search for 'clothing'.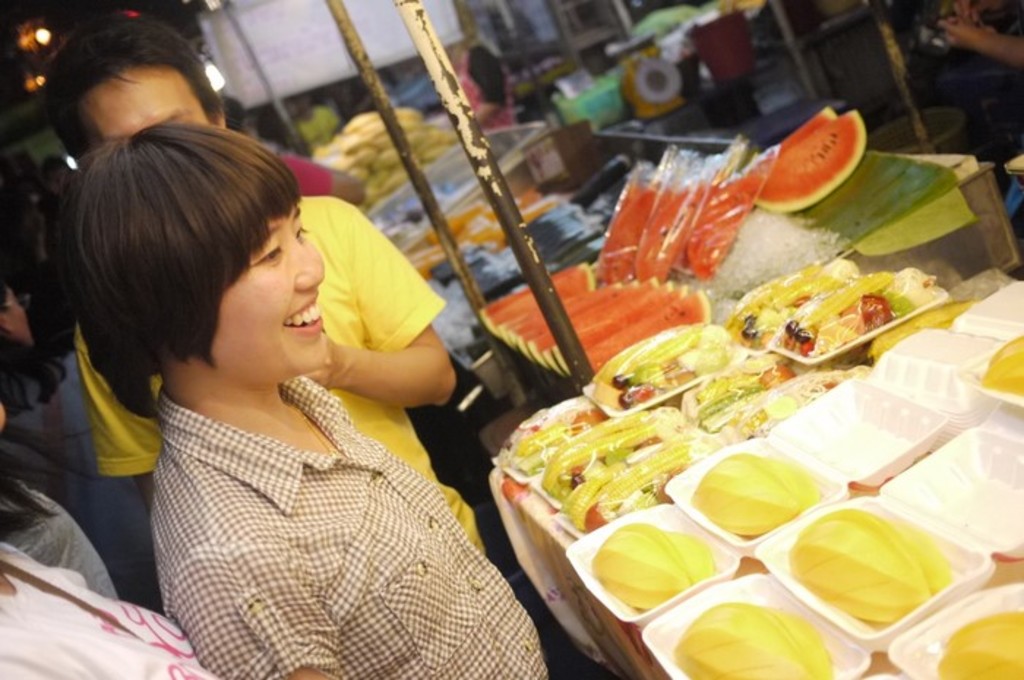
Found at locate(998, 155, 1023, 252).
